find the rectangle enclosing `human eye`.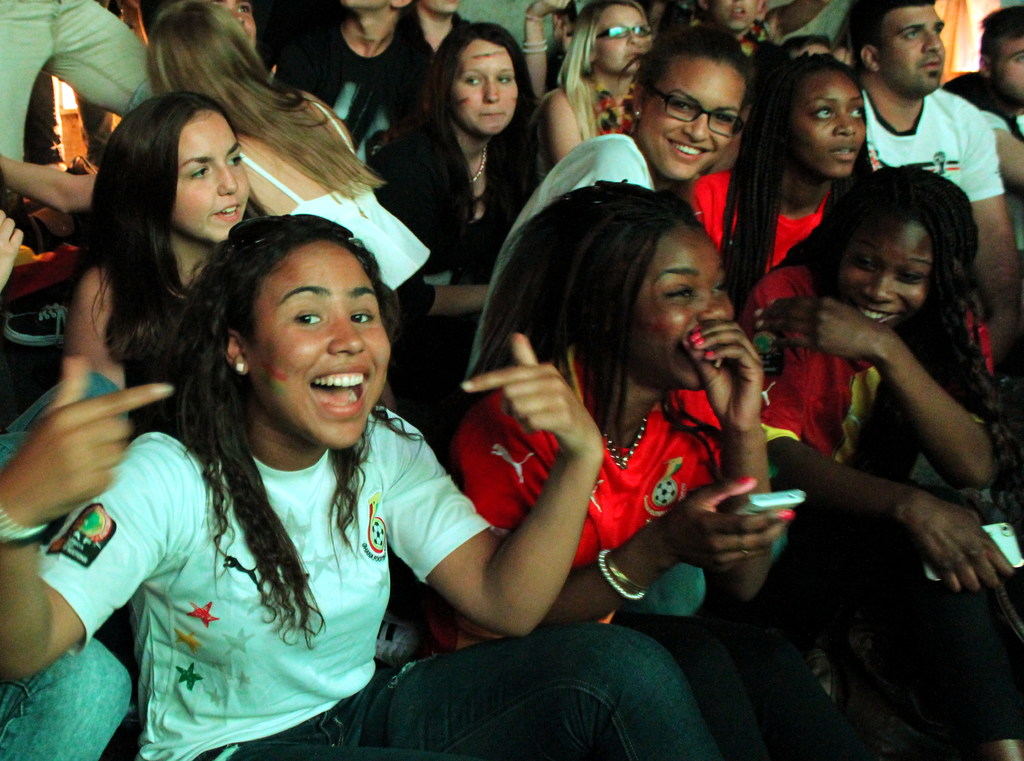
<box>347,309,376,328</box>.
